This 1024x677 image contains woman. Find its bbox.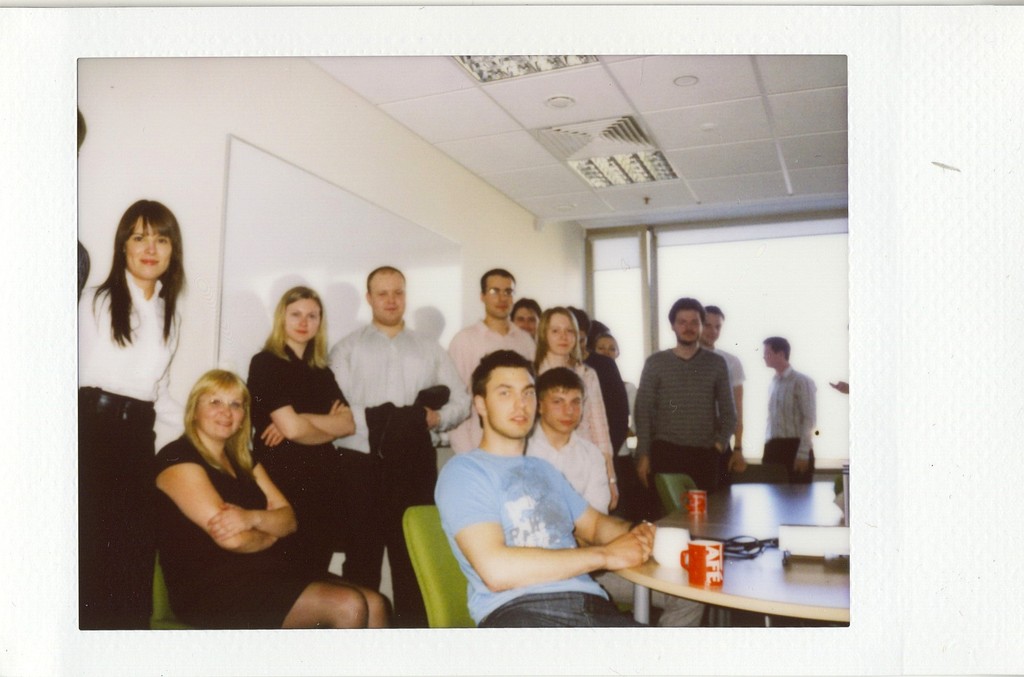
bbox=[156, 364, 397, 626].
